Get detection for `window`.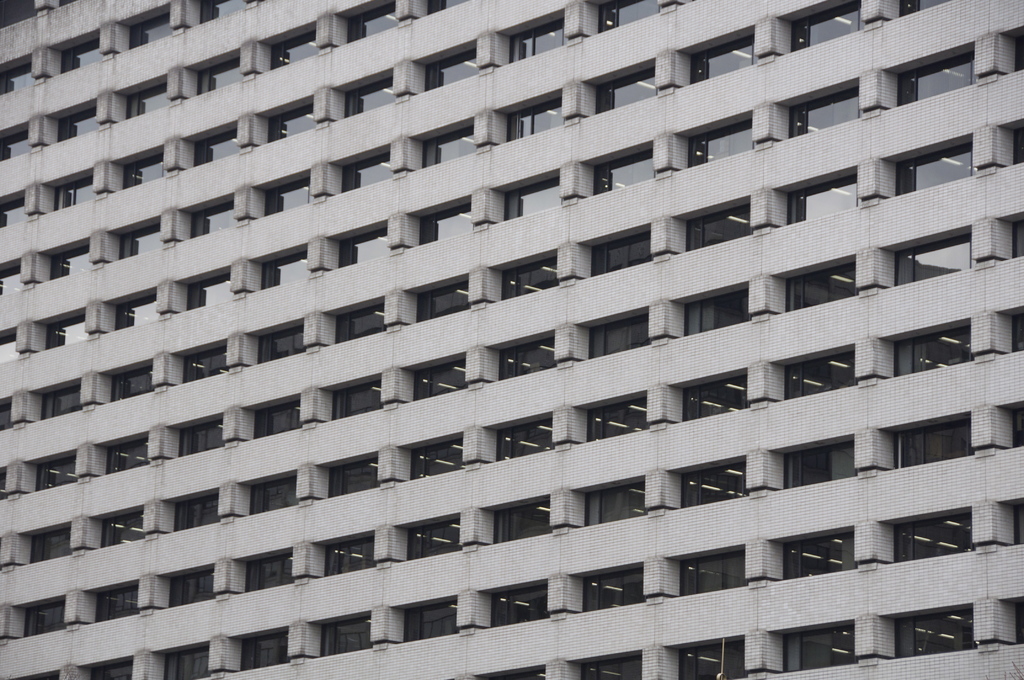
Detection: BBox(330, 303, 390, 346).
